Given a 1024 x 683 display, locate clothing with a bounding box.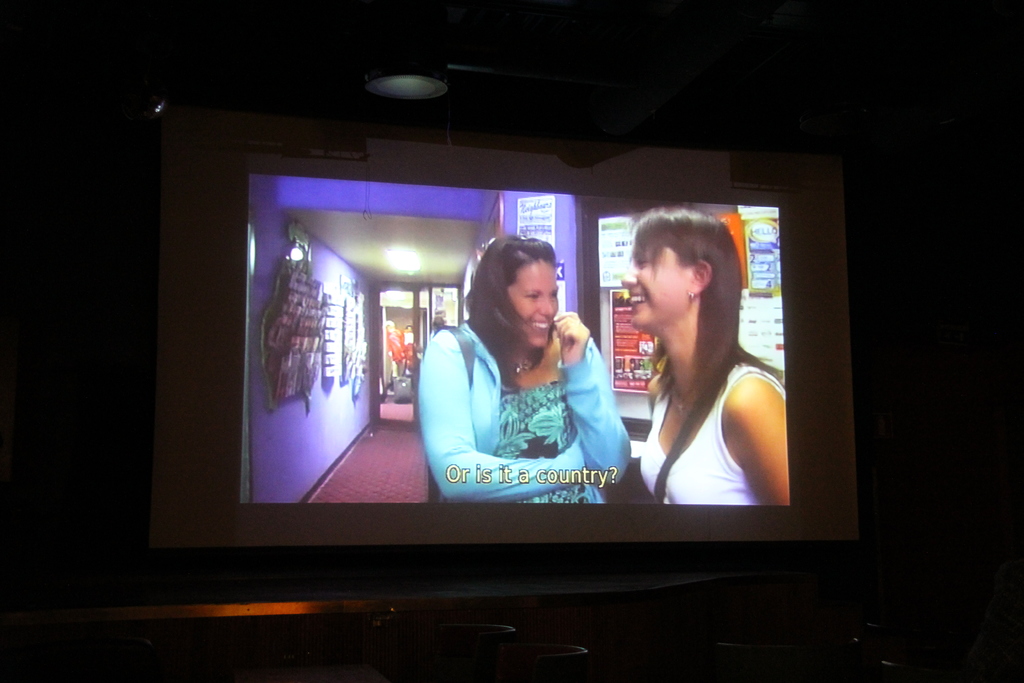
Located: left=638, top=360, right=787, bottom=509.
